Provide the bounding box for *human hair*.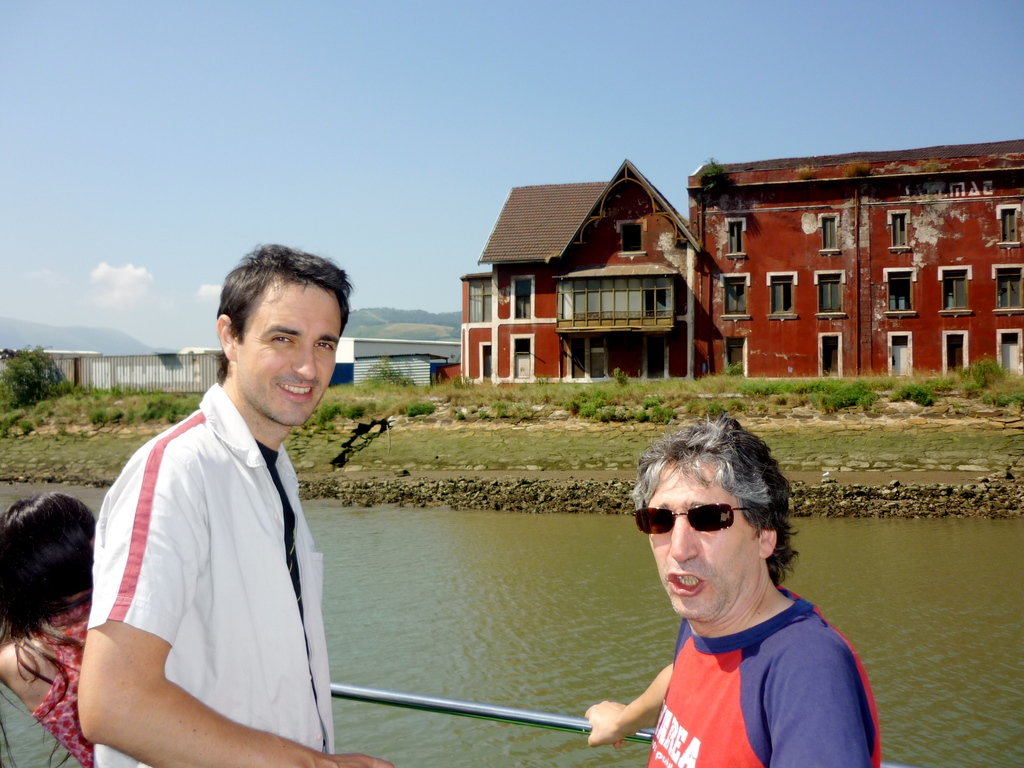
{"x1": 631, "y1": 412, "x2": 803, "y2": 586}.
